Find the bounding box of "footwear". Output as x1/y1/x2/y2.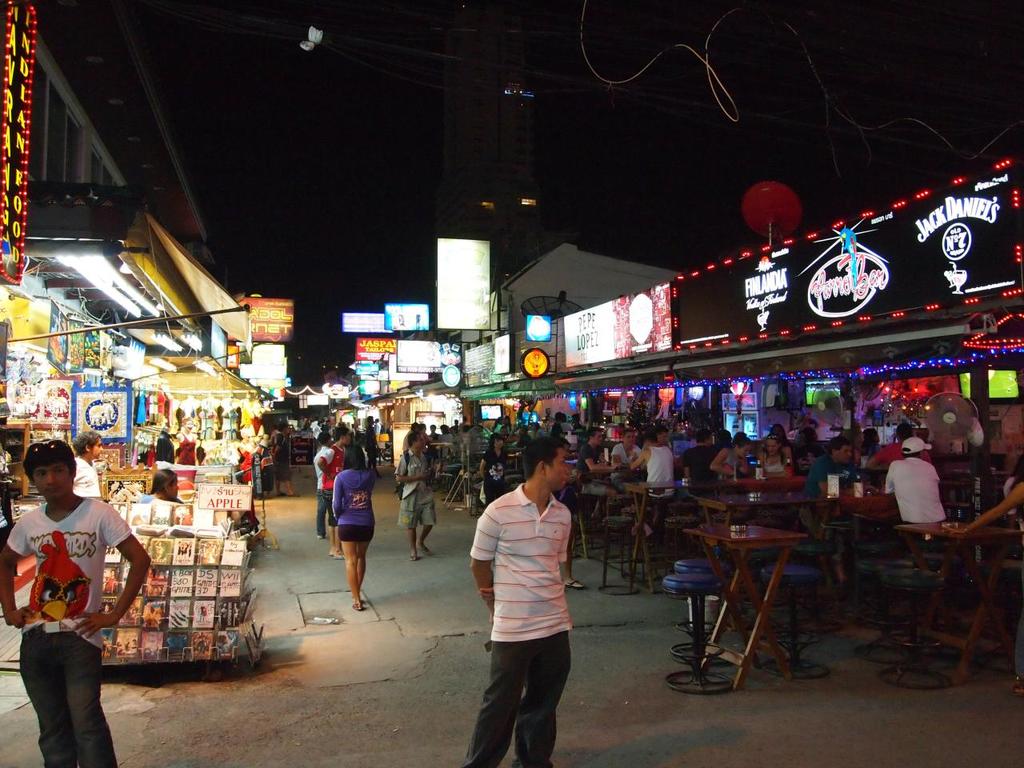
314/536/324/540.
